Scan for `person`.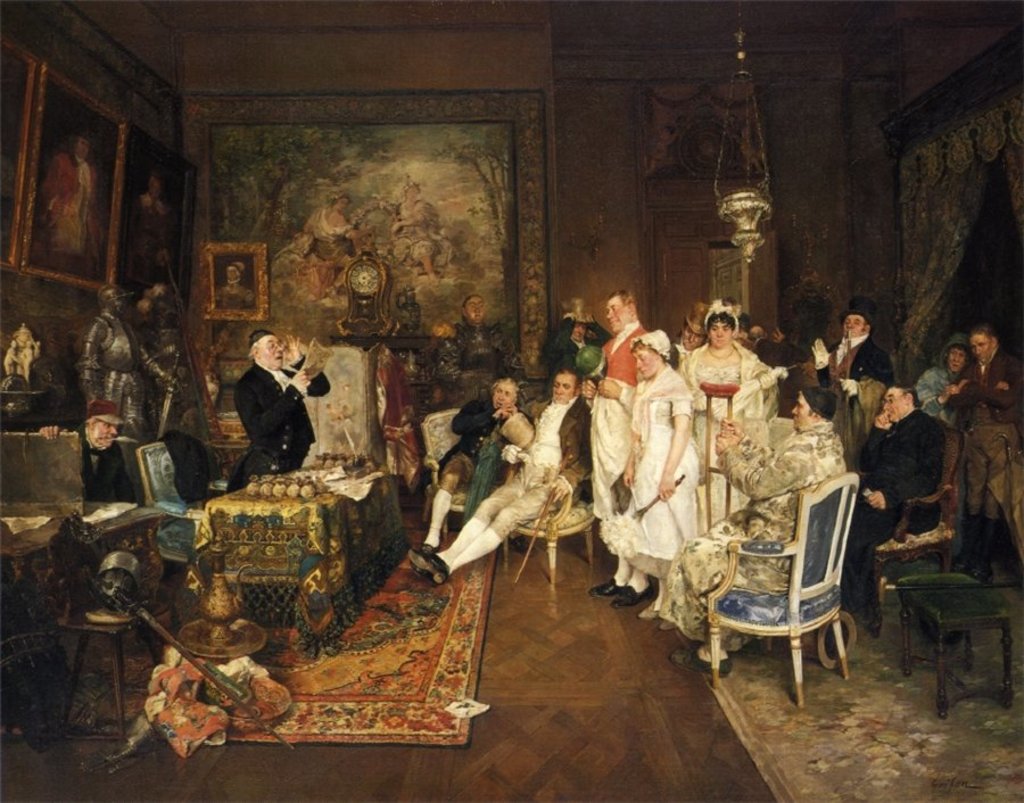
Scan result: 413:373:520:564.
